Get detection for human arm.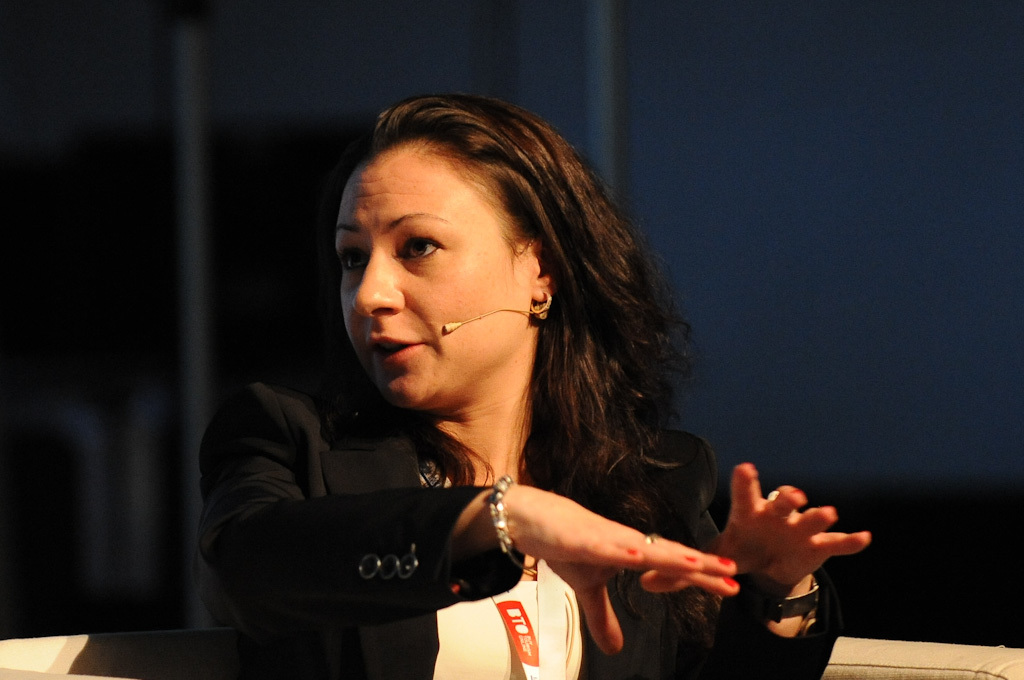
Detection: pyautogui.locateOnScreen(585, 425, 863, 666).
